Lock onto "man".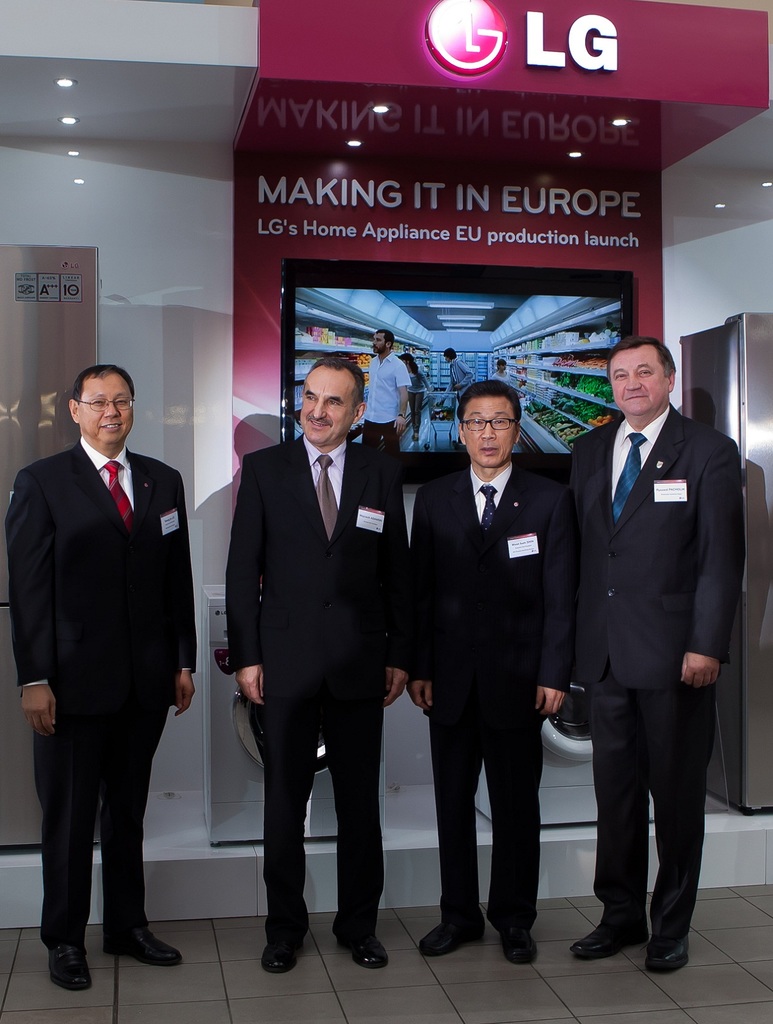
Locked: detection(11, 366, 197, 992).
